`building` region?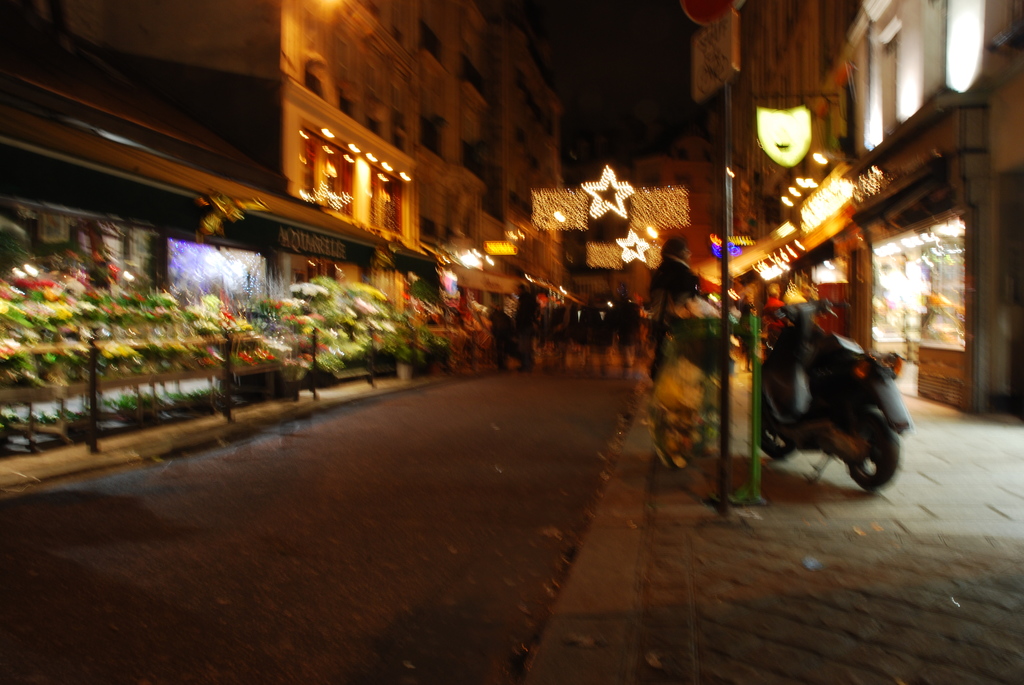
<box>0,20,384,337</box>
